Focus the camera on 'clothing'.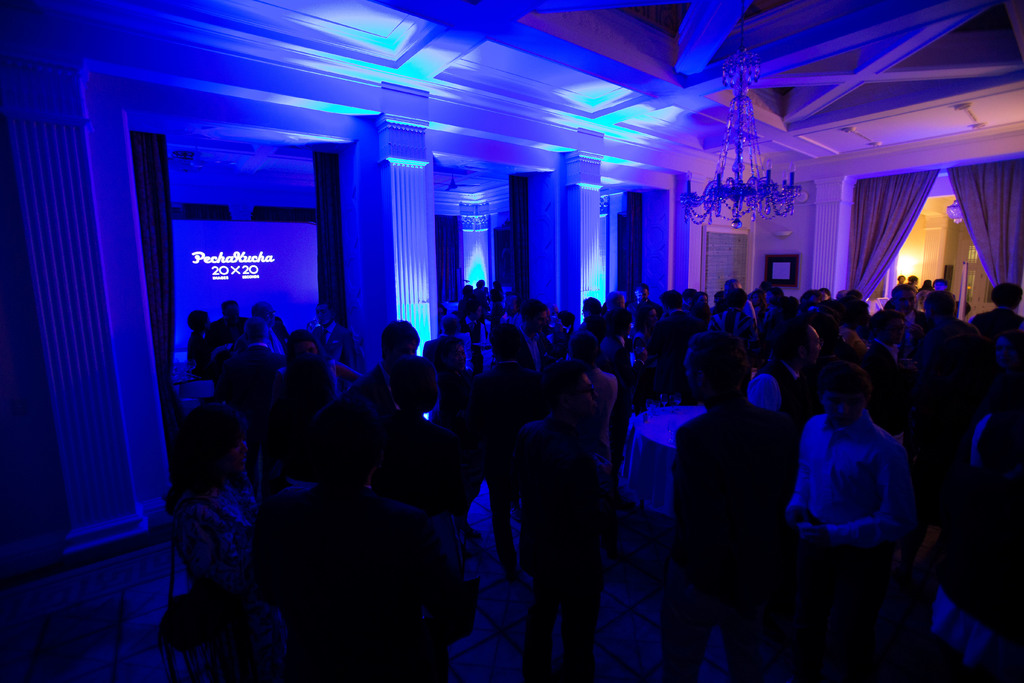
Focus region: (x1=311, y1=319, x2=362, y2=366).
